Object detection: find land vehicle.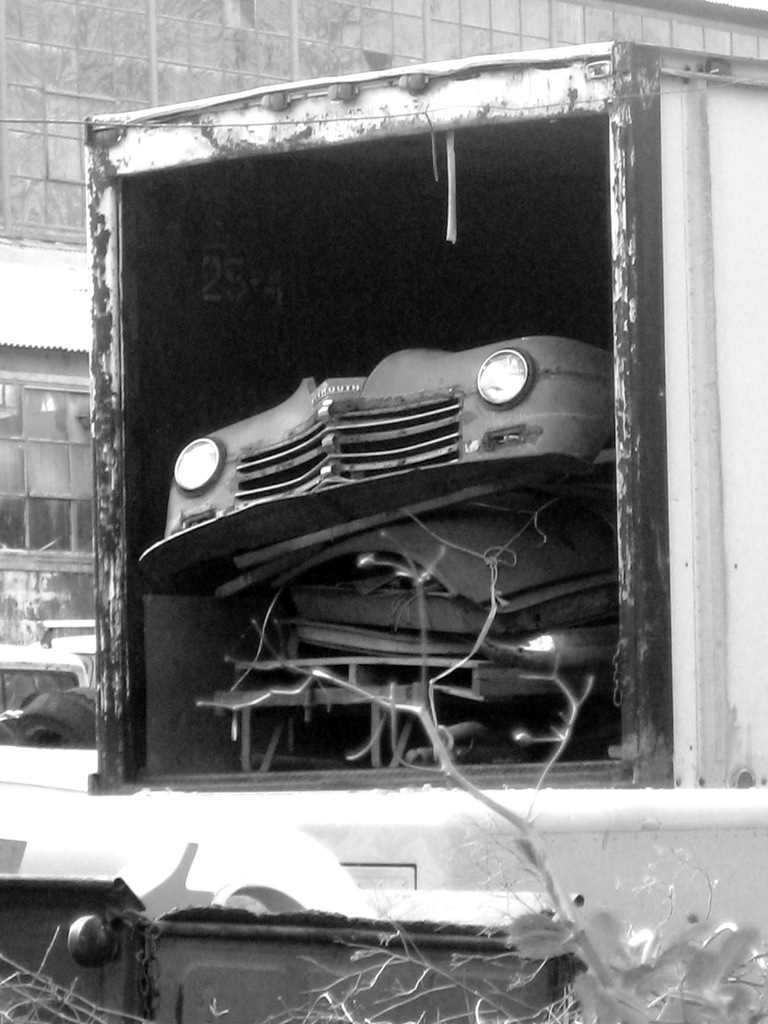
140:345:606:575.
